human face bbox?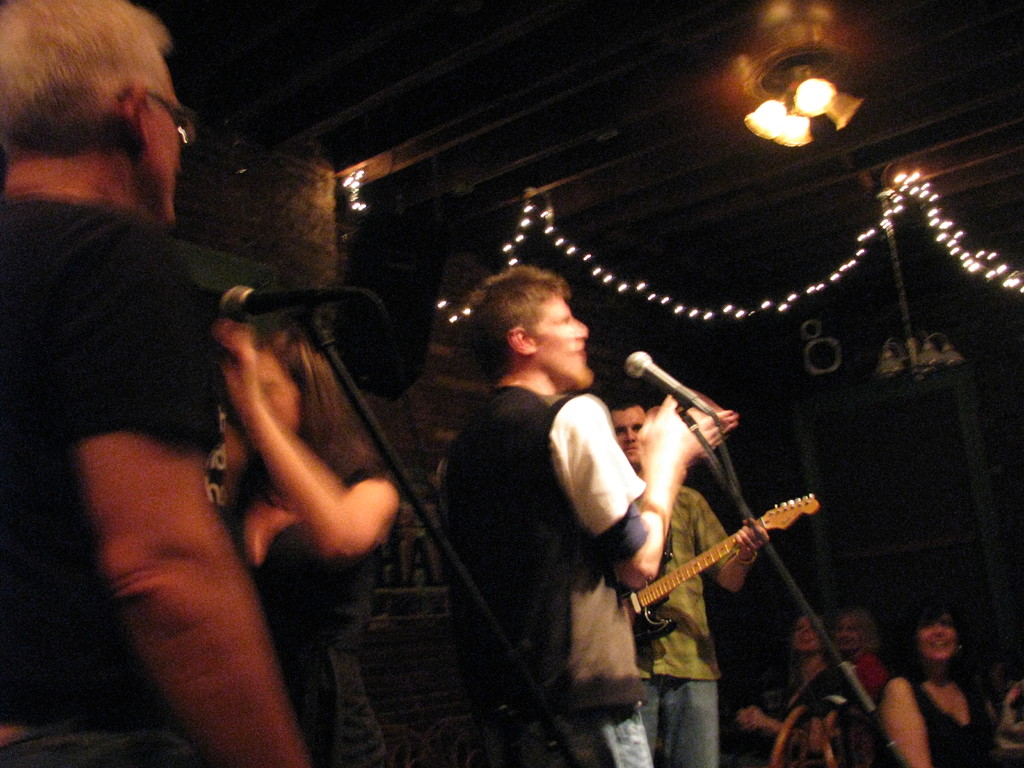
(x1=133, y1=45, x2=179, y2=229)
